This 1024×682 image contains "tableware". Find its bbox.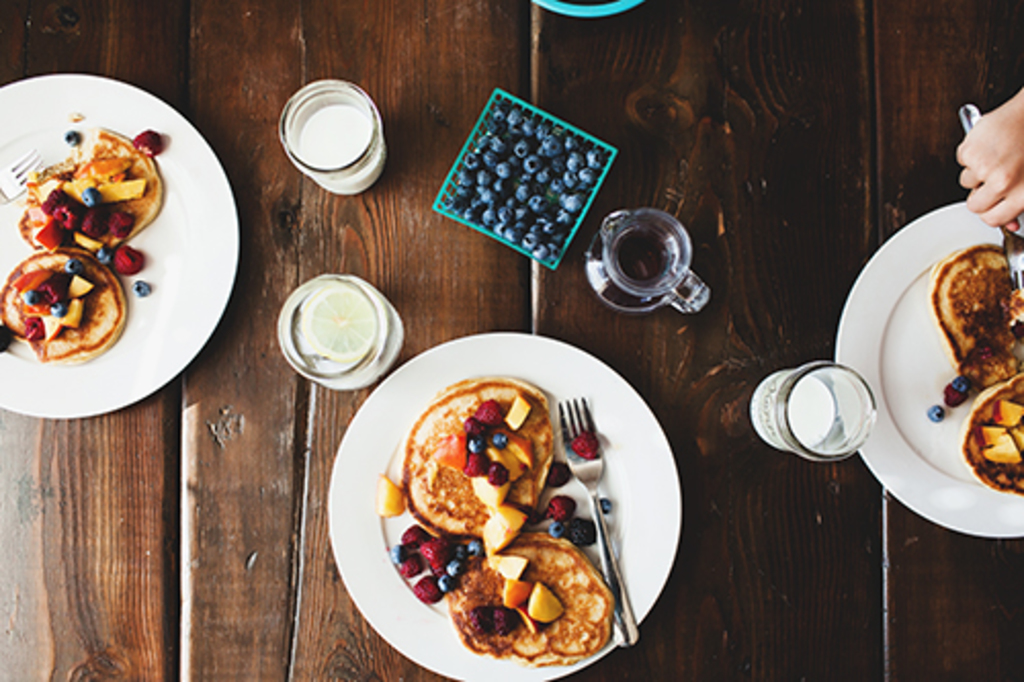
box(827, 199, 1022, 539).
